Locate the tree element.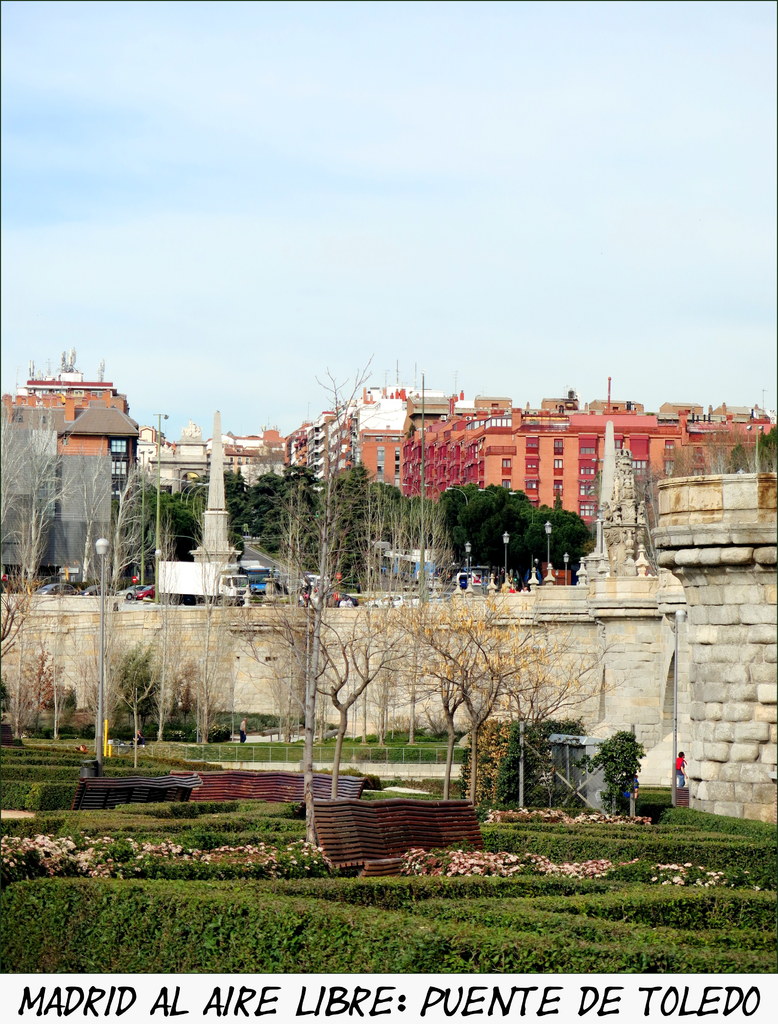
Element bbox: {"left": 133, "top": 445, "right": 438, "bottom": 603}.
